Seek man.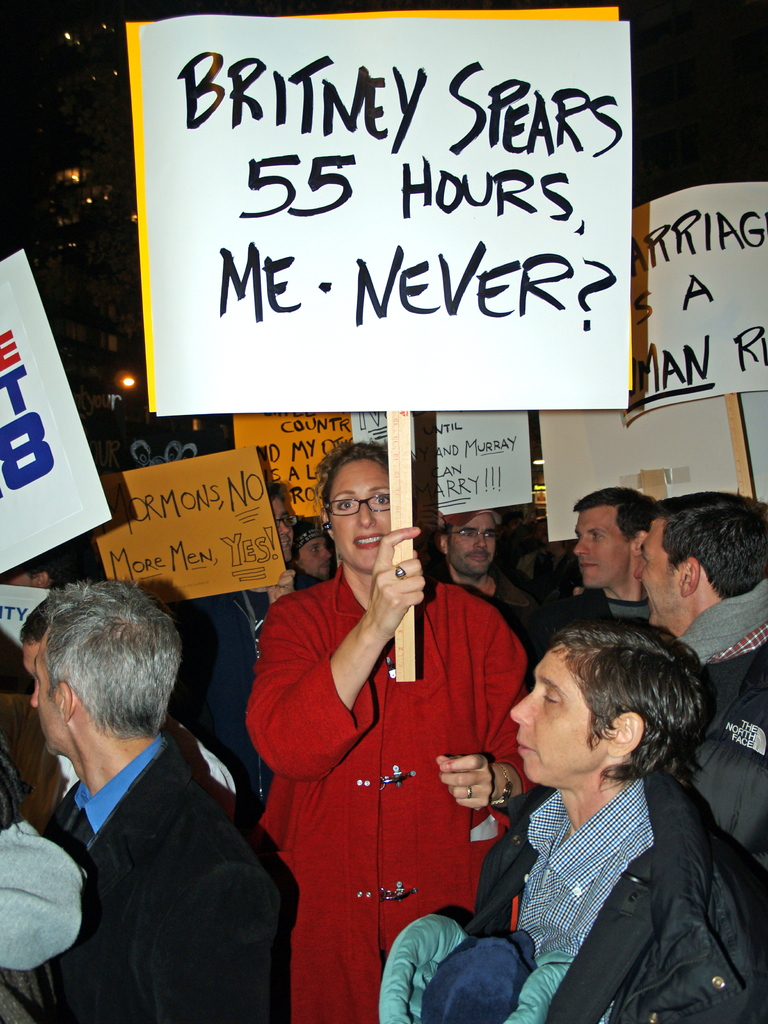
x1=433 y1=508 x2=532 y2=630.
